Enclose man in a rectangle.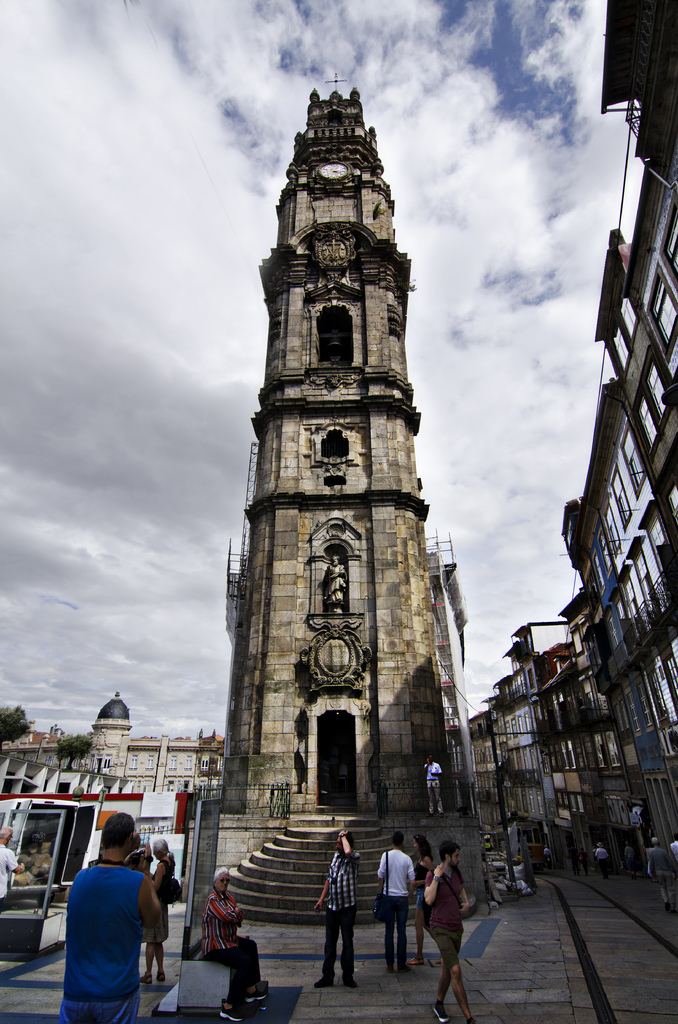
select_region(672, 831, 677, 863).
